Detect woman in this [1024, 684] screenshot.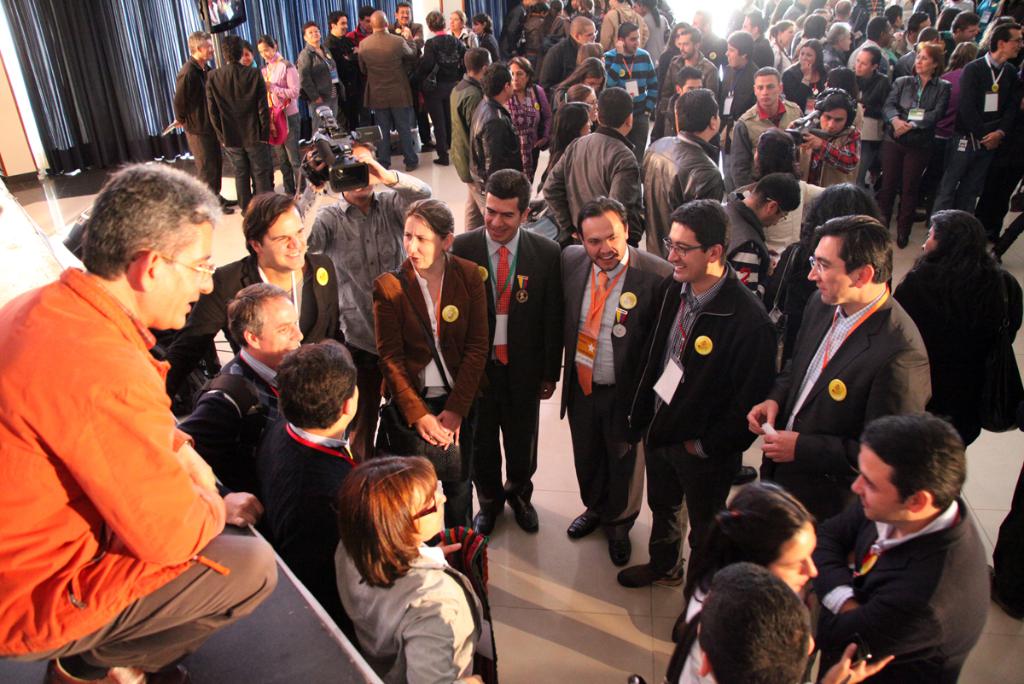
Detection: [left=651, top=23, right=694, bottom=139].
